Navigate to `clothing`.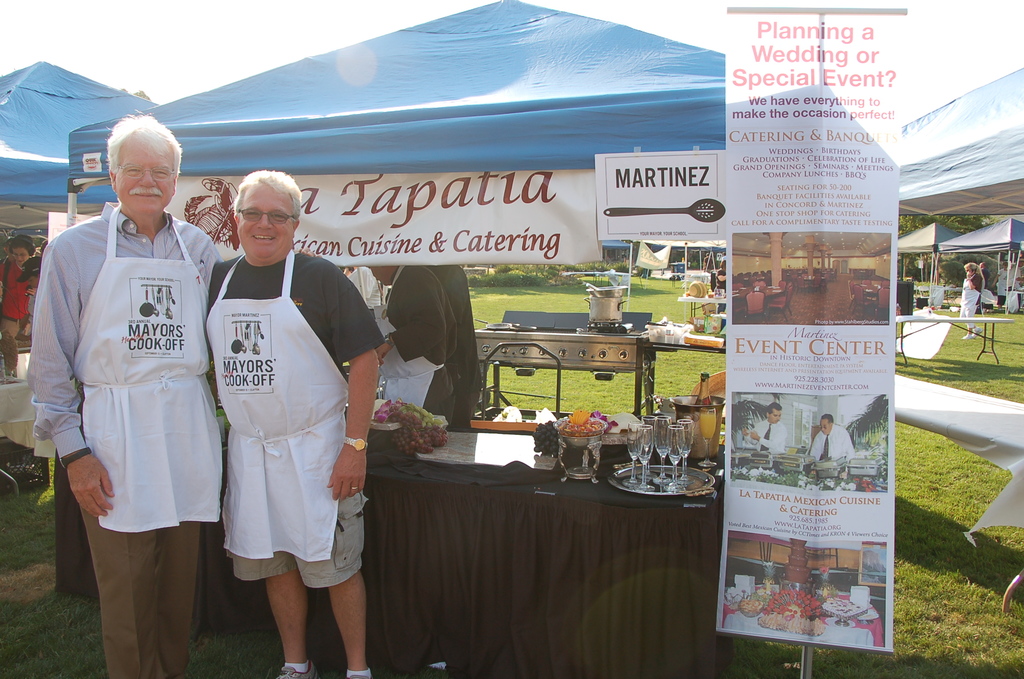
Navigation target: <box>424,263,485,433</box>.
